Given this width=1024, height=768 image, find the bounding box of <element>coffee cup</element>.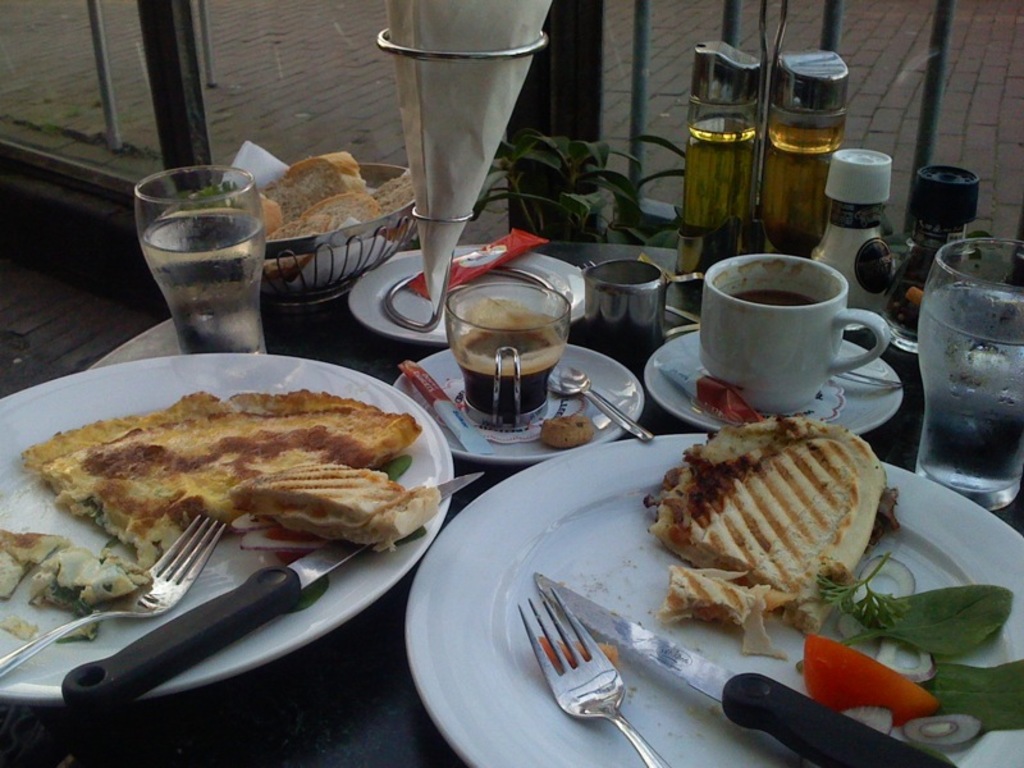
left=449, top=280, right=568, bottom=428.
